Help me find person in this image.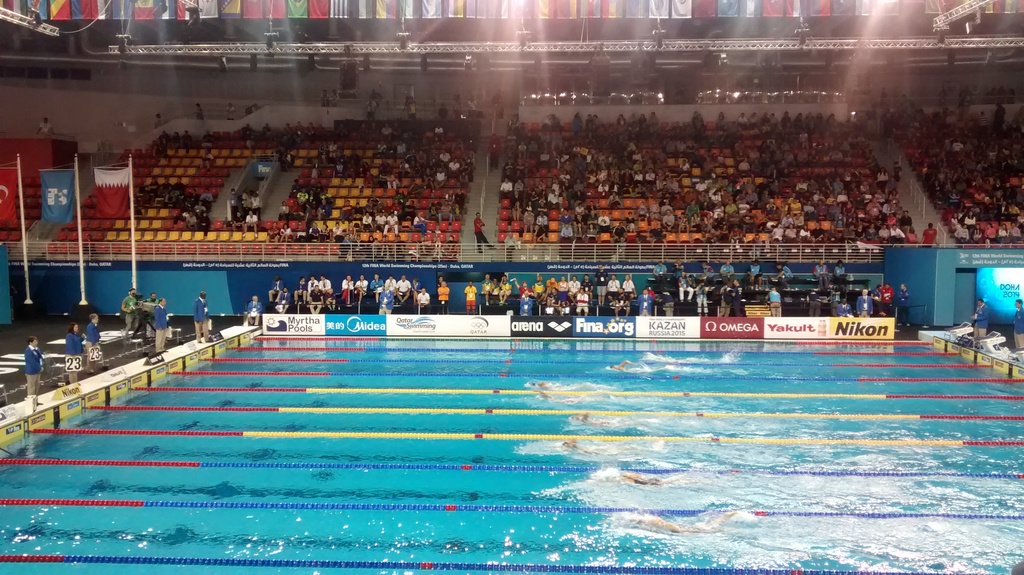
Found it: x1=88 y1=312 x2=107 y2=373.
